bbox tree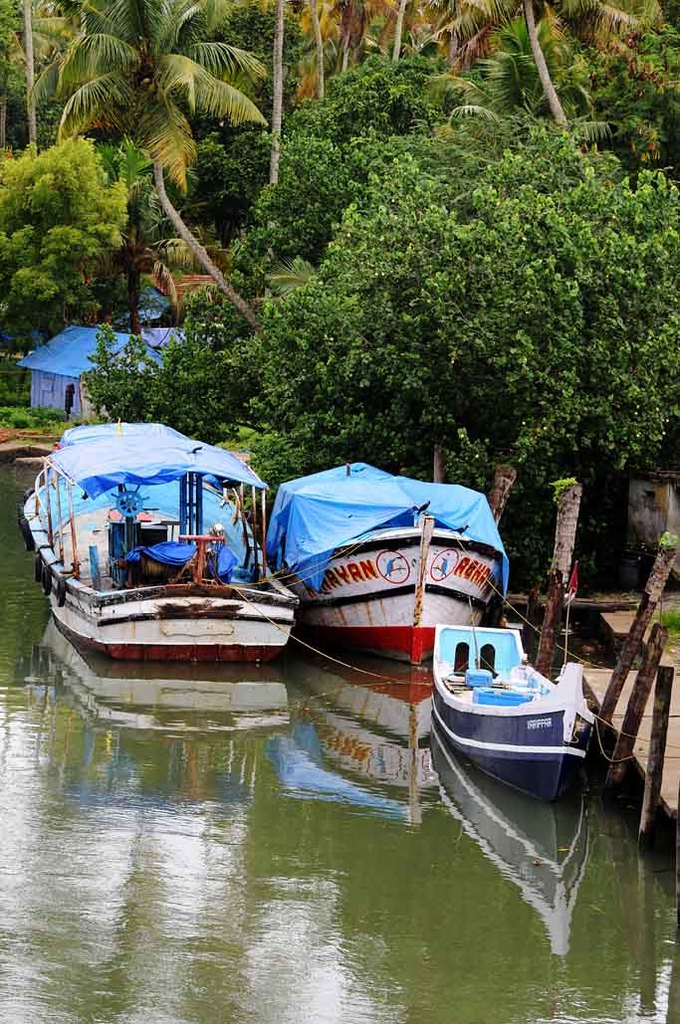
[x1=0, y1=135, x2=125, y2=396]
